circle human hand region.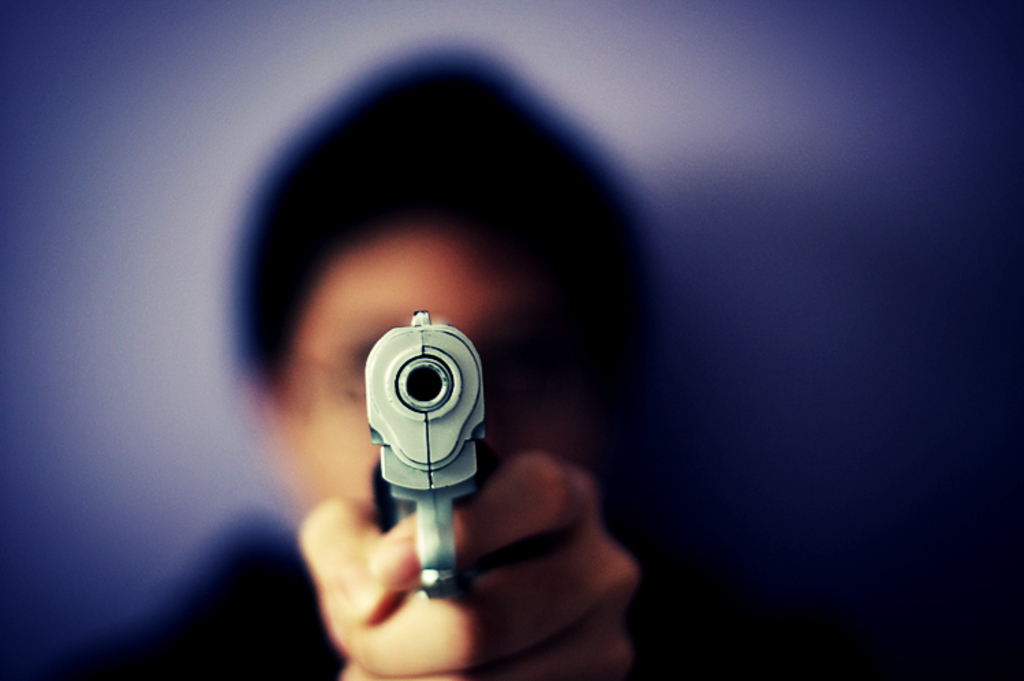
Region: l=281, t=465, r=655, b=658.
